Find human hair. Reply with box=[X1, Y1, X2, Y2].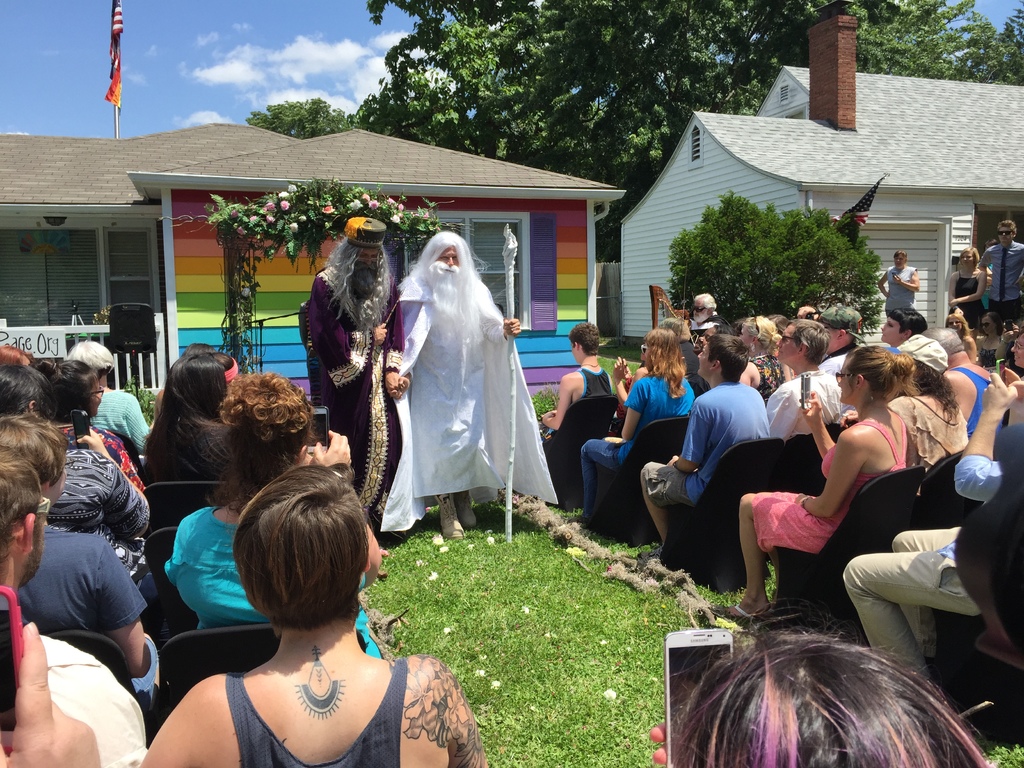
box=[716, 318, 733, 333].
